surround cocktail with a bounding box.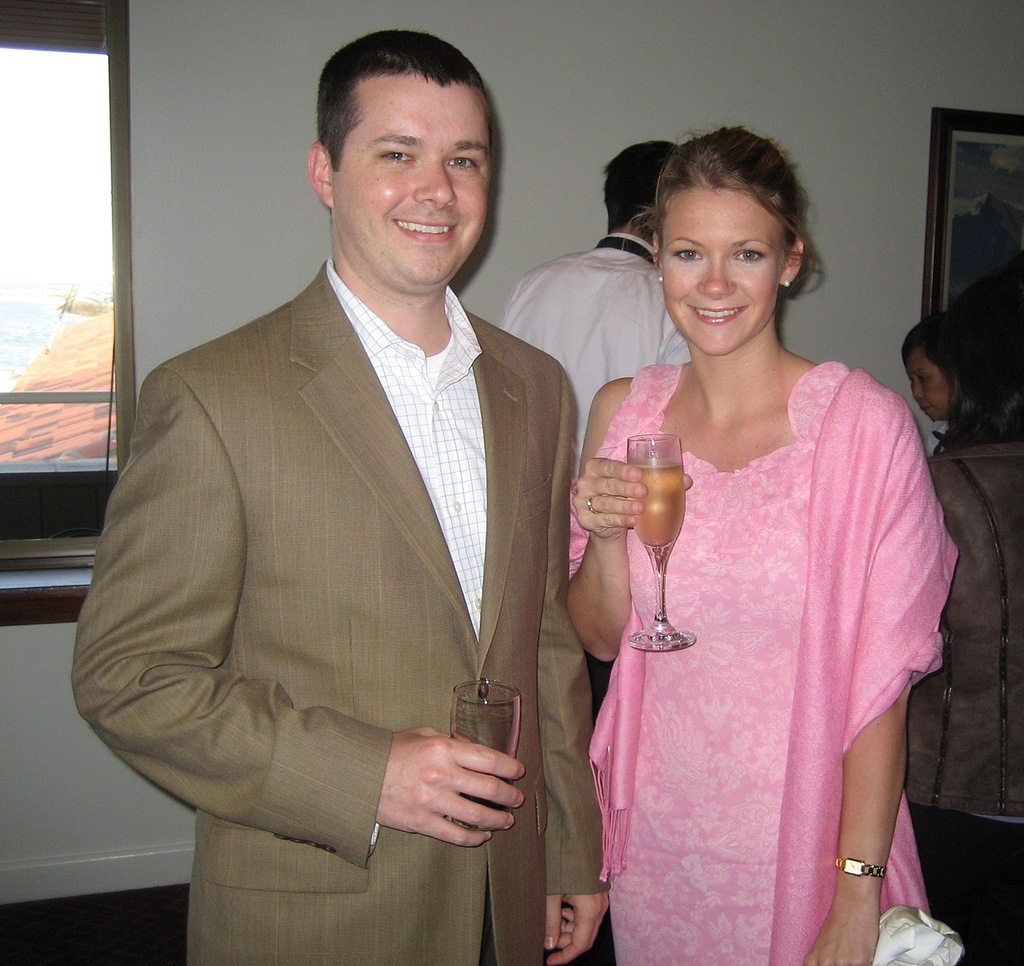
[left=629, top=434, right=698, bottom=647].
